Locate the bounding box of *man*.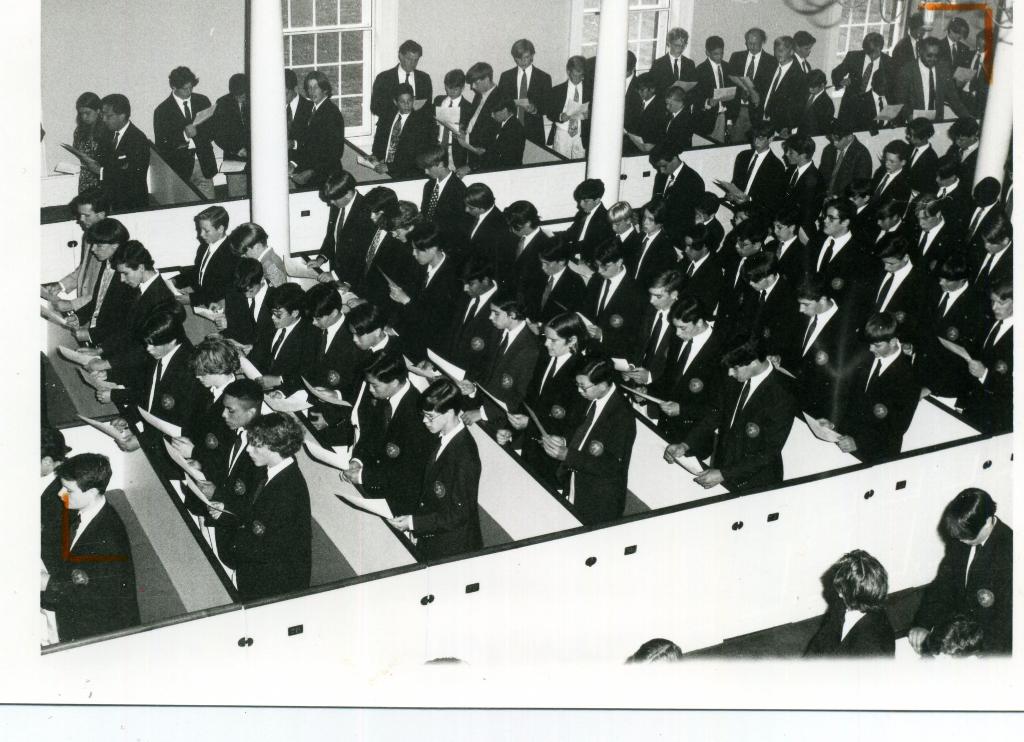
Bounding box: {"x1": 84, "y1": 94, "x2": 152, "y2": 218}.
